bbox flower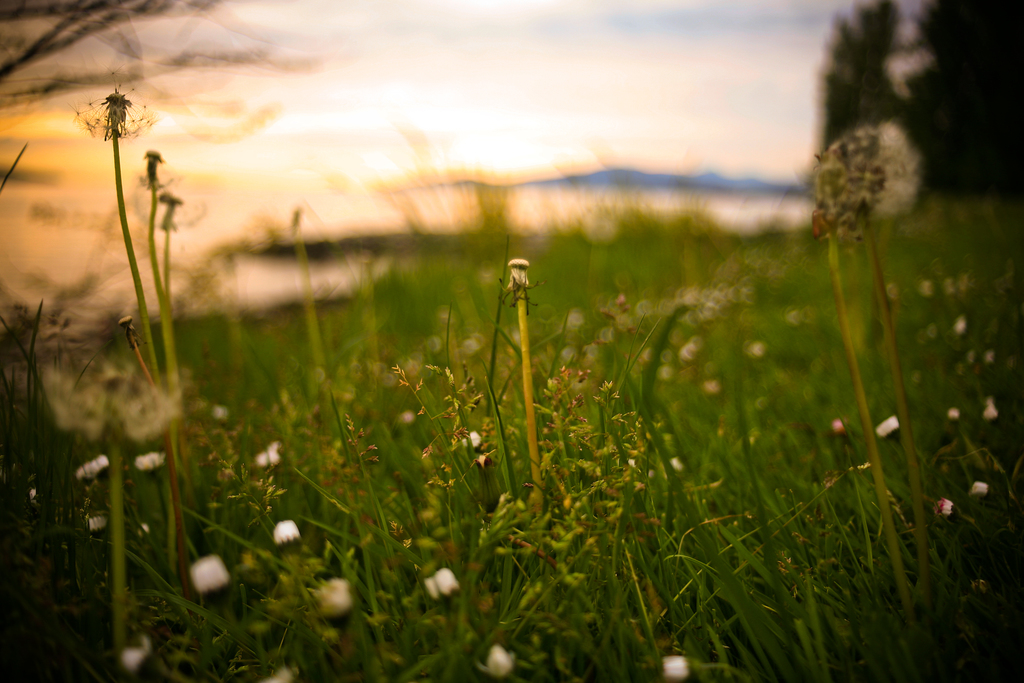
{"left": 184, "top": 554, "right": 230, "bottom": 592}
